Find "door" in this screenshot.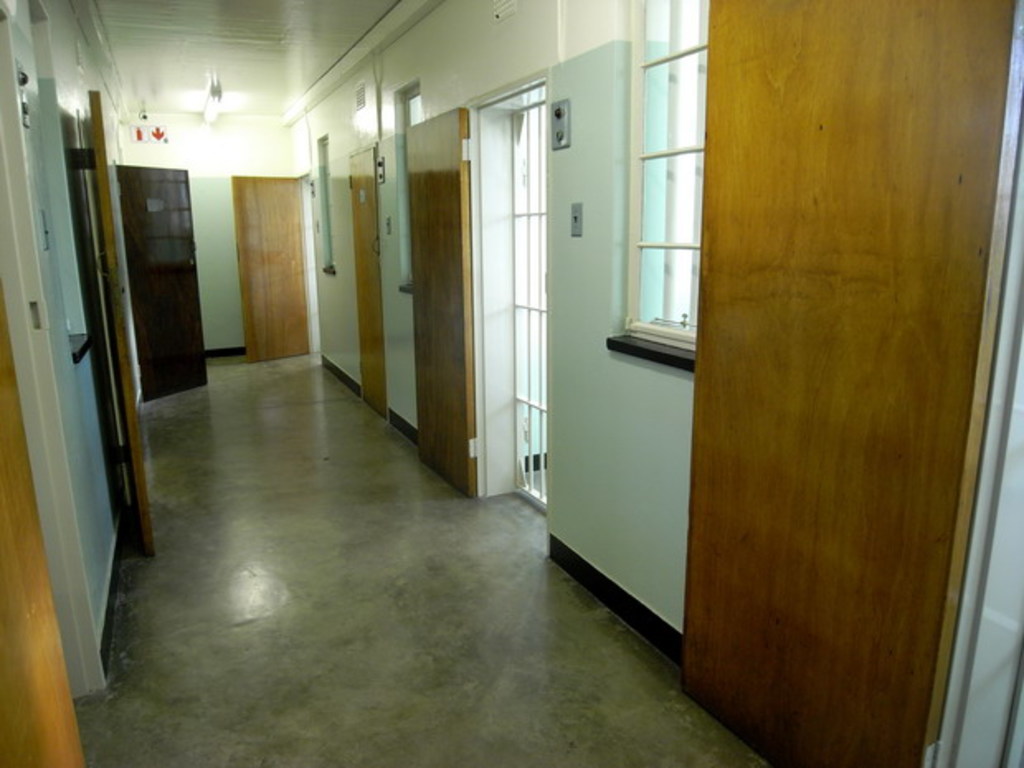
The bounding box for "door" is [350,139,385,418].
